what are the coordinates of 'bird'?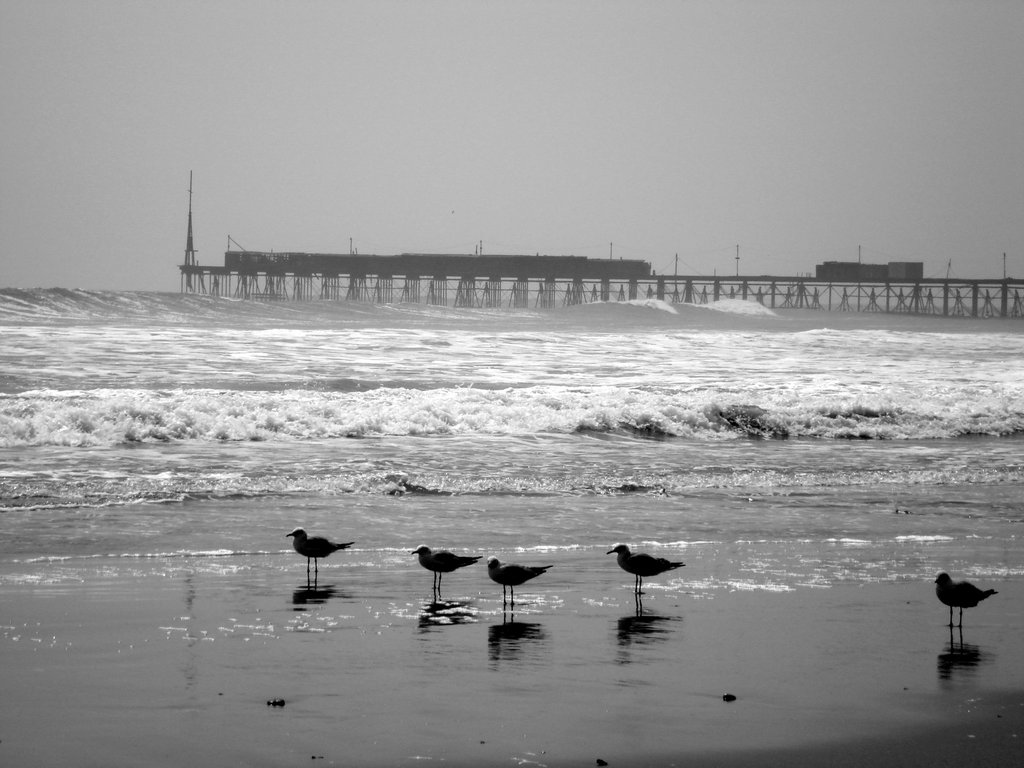
box(409, 544, 484, 589).
